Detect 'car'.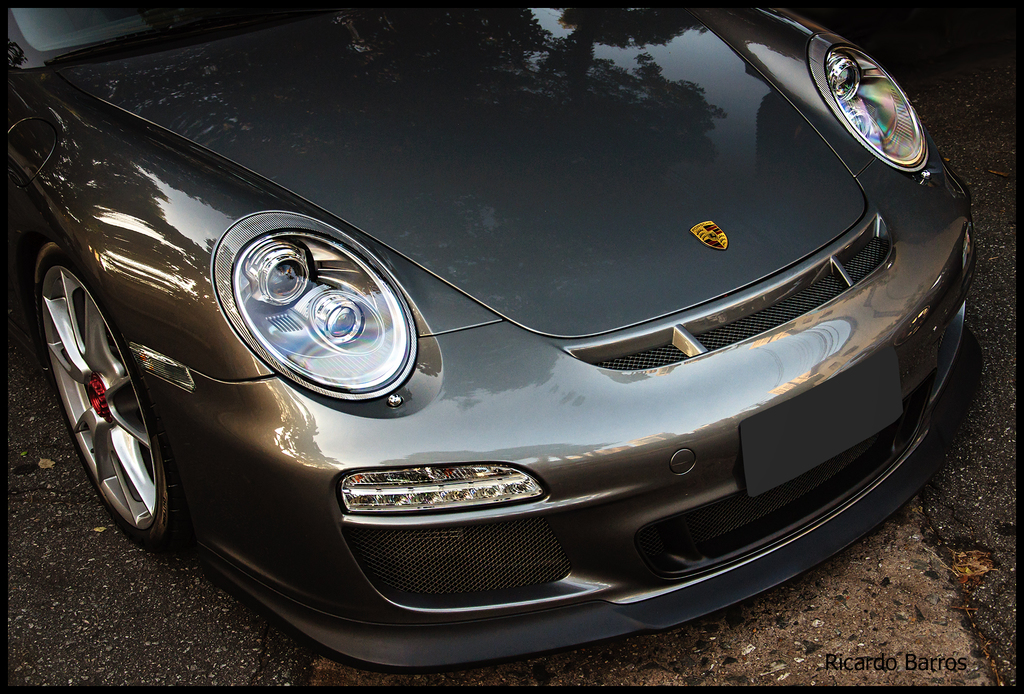
Detected at {"x1": 0, "y1": 0, "x2": 979, "y2": 665}.
